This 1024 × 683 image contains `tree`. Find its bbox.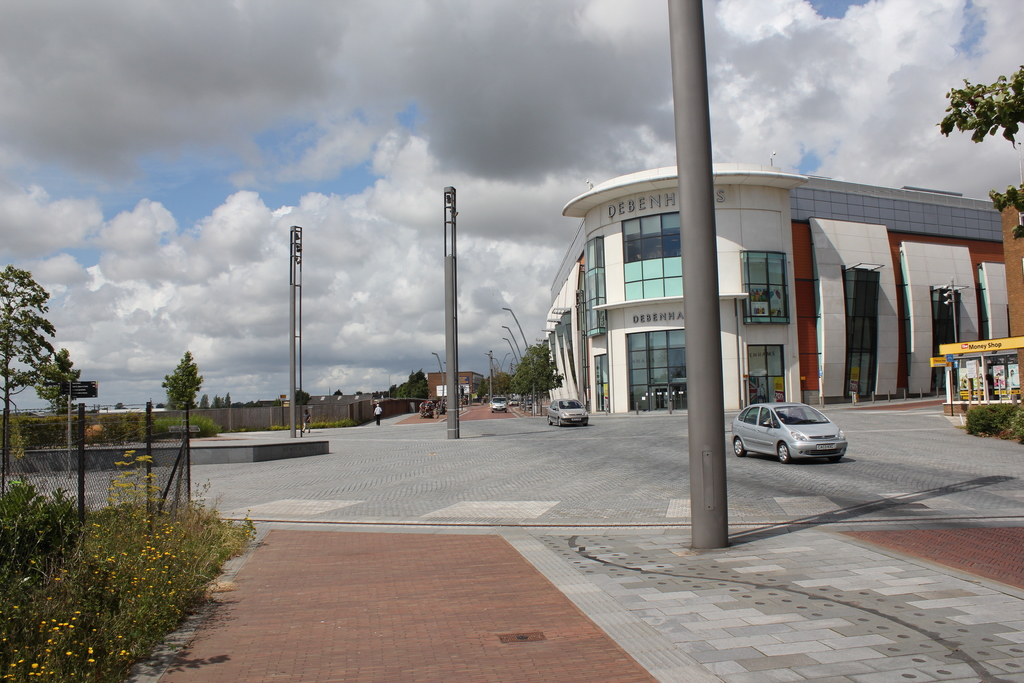
left=0, top=270, right=56, bottom=465.
